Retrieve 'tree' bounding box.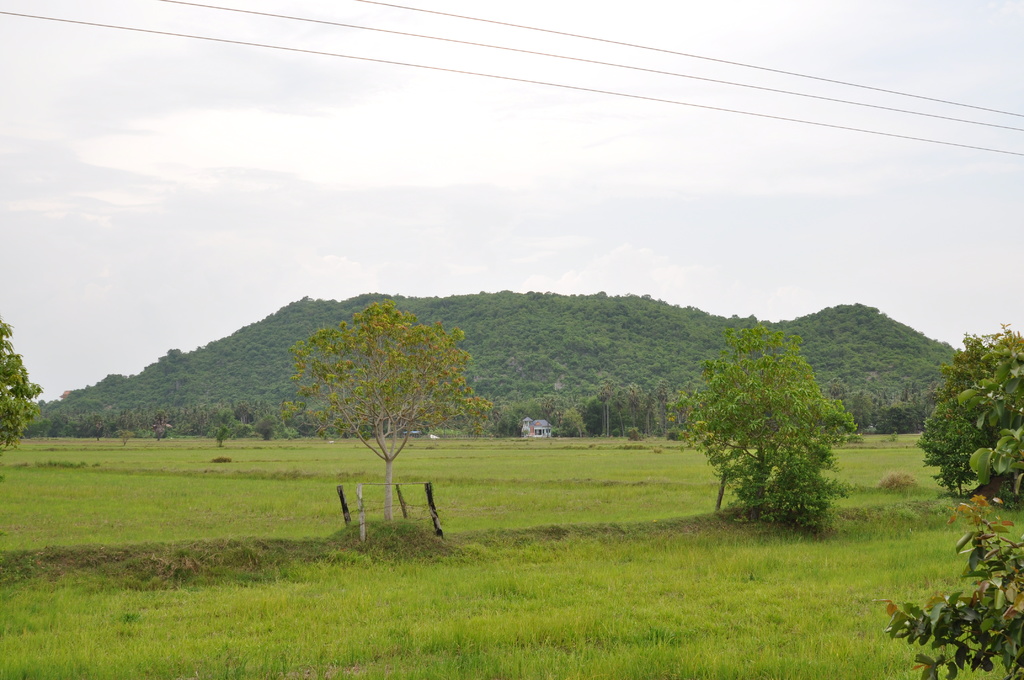
Bounding box: rect(277, 316, 491, 515).
